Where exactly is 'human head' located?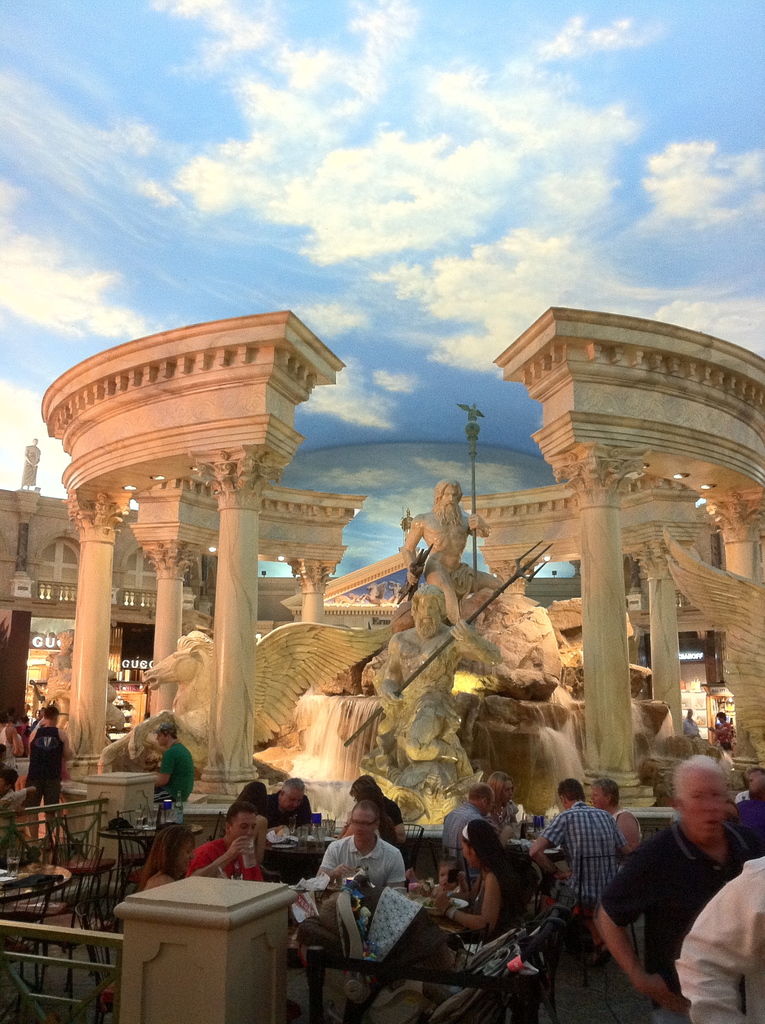
Its bounding box is 745/768/764/798.
